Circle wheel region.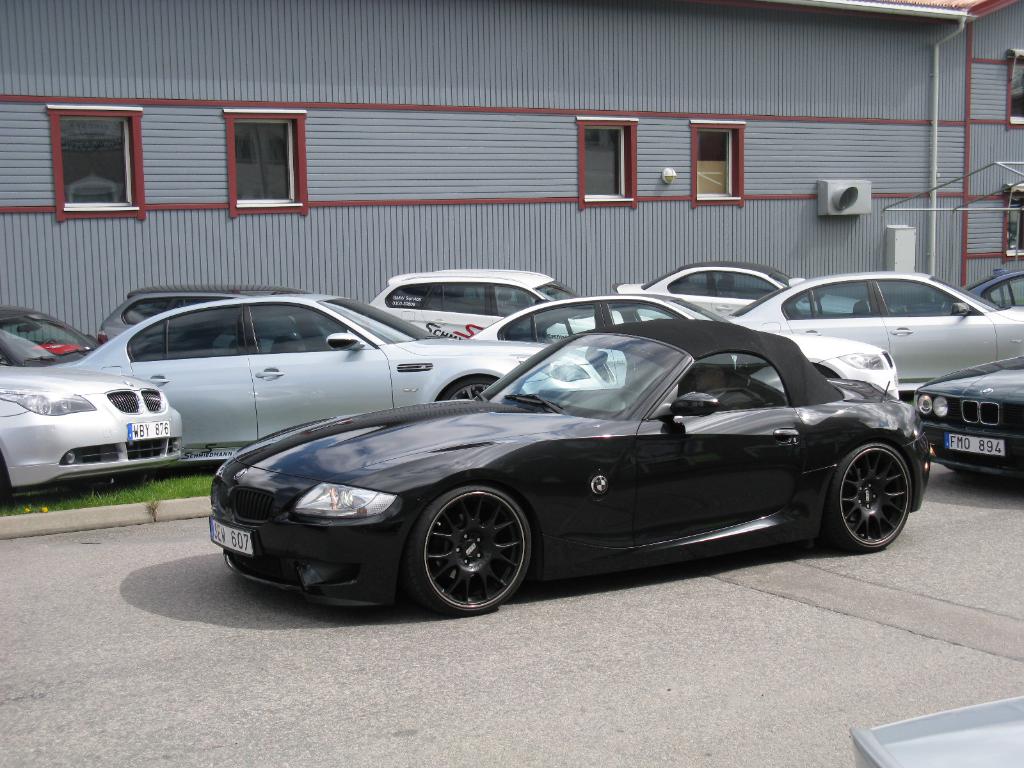
Region: Rect(439, 376, 497, 397).
